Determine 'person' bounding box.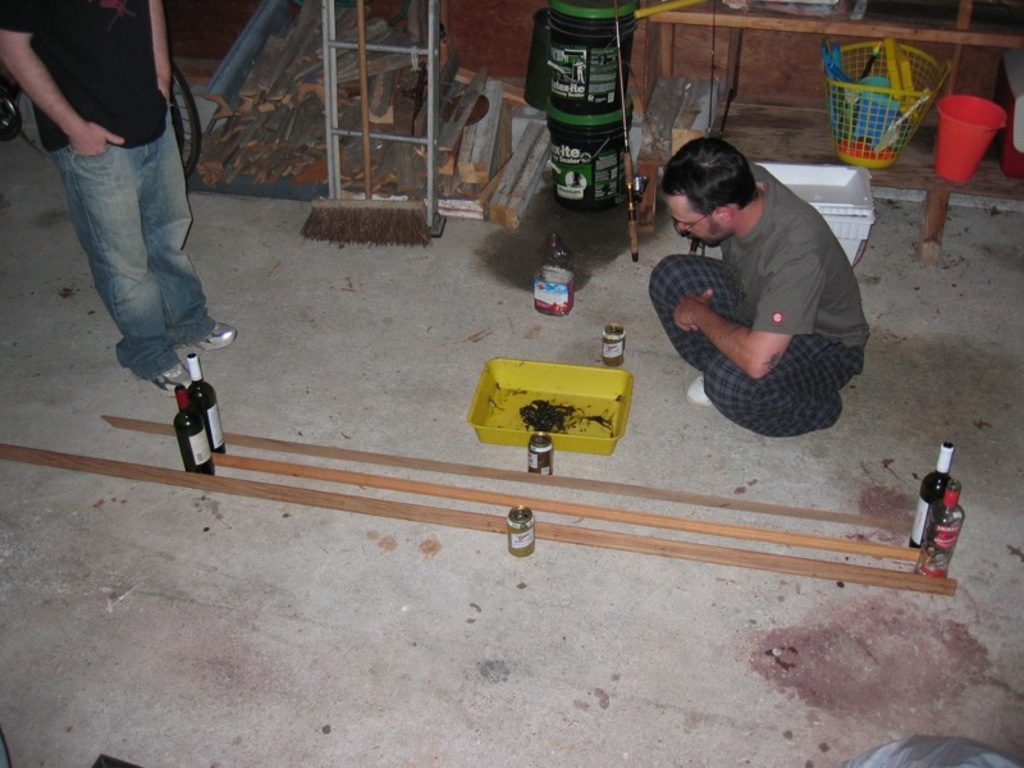
Determined: 645:131:873:438.
